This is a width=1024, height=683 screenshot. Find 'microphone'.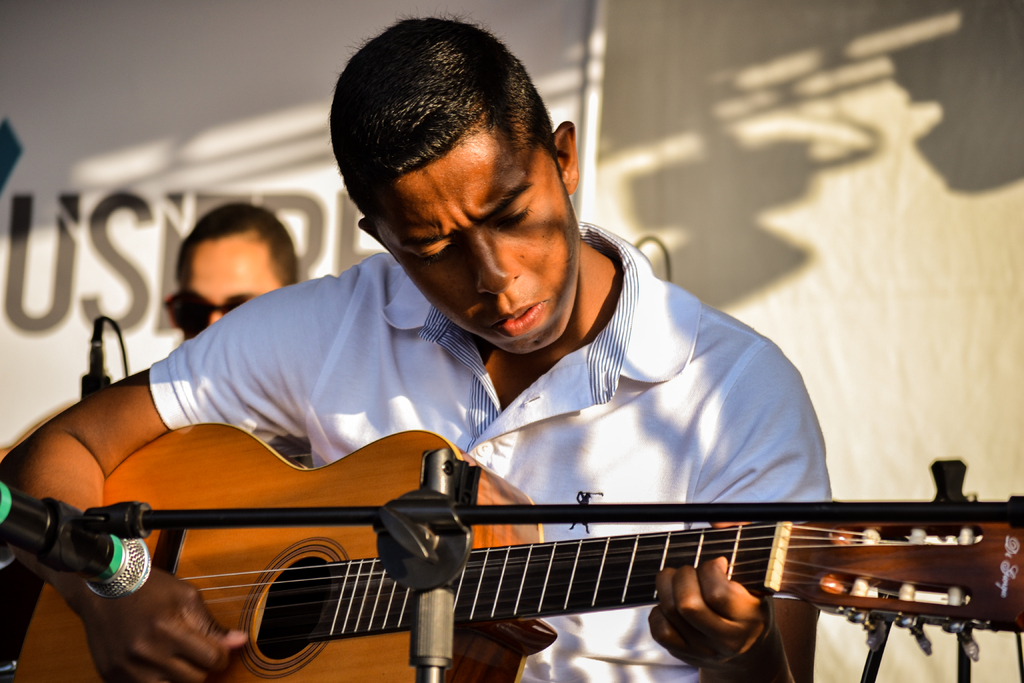
Bounding box: x1=22 y1=483 x2=162 y2=620.
